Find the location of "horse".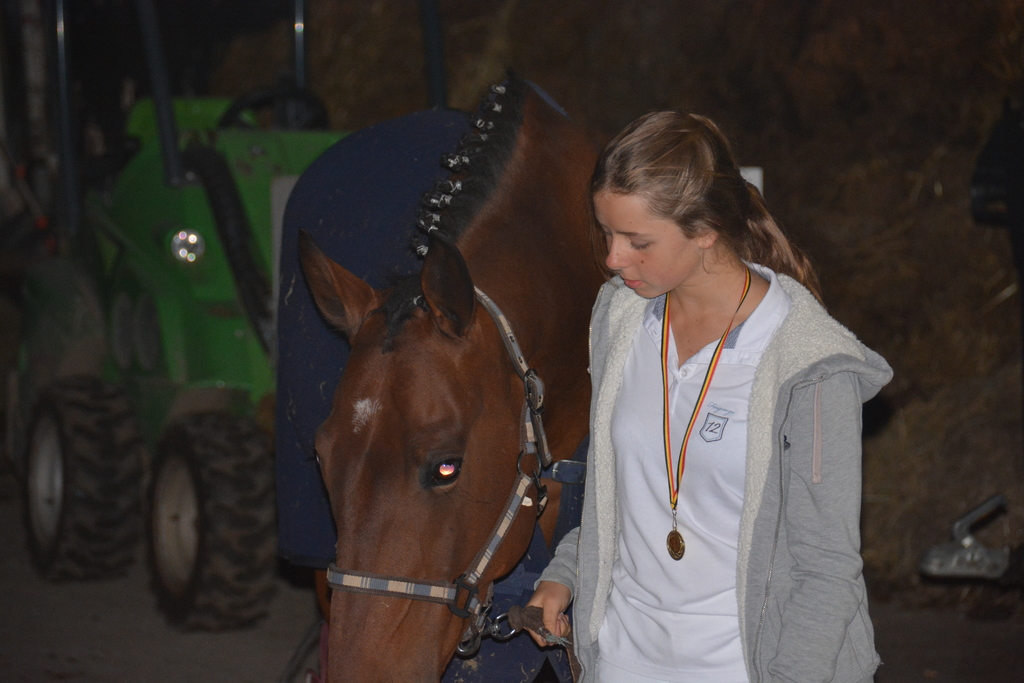
Location: {"x1": 298, "y1": 66, "x2": 609, "y2": 682}.
